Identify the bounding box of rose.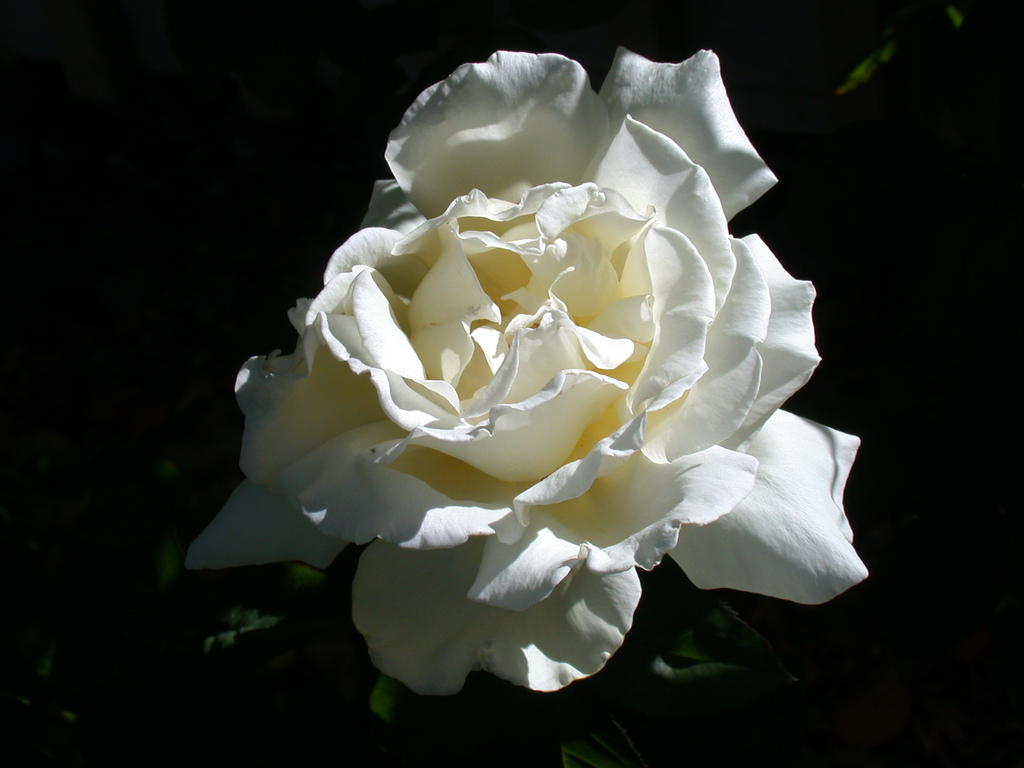
[190, 51, 866, 701].
